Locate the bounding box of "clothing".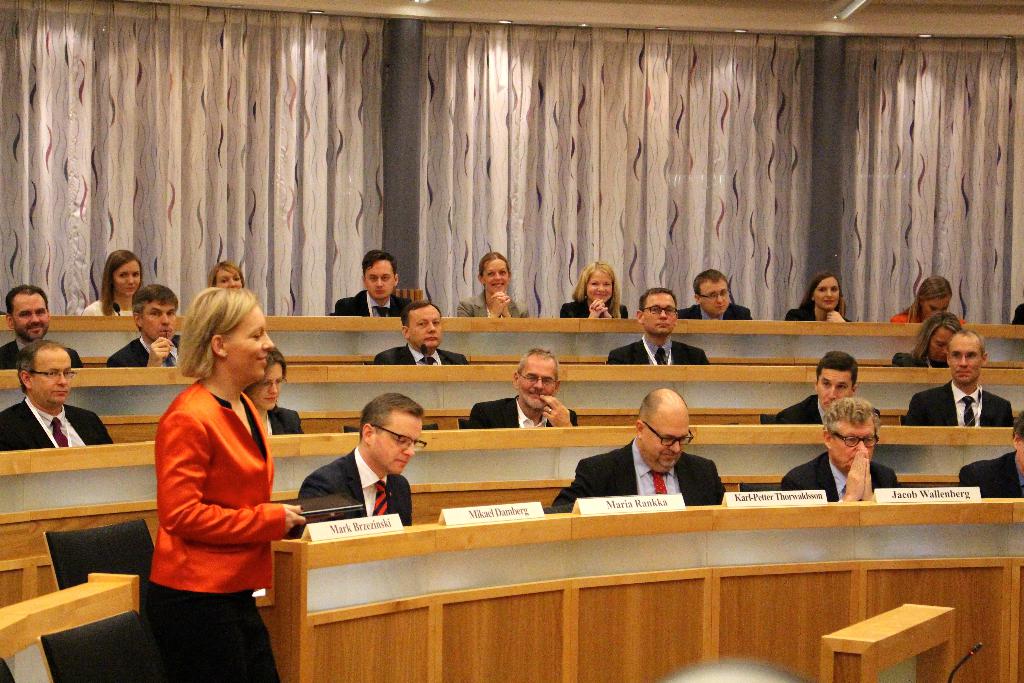
Bounding box: box=[783, 308, 854, 323].
